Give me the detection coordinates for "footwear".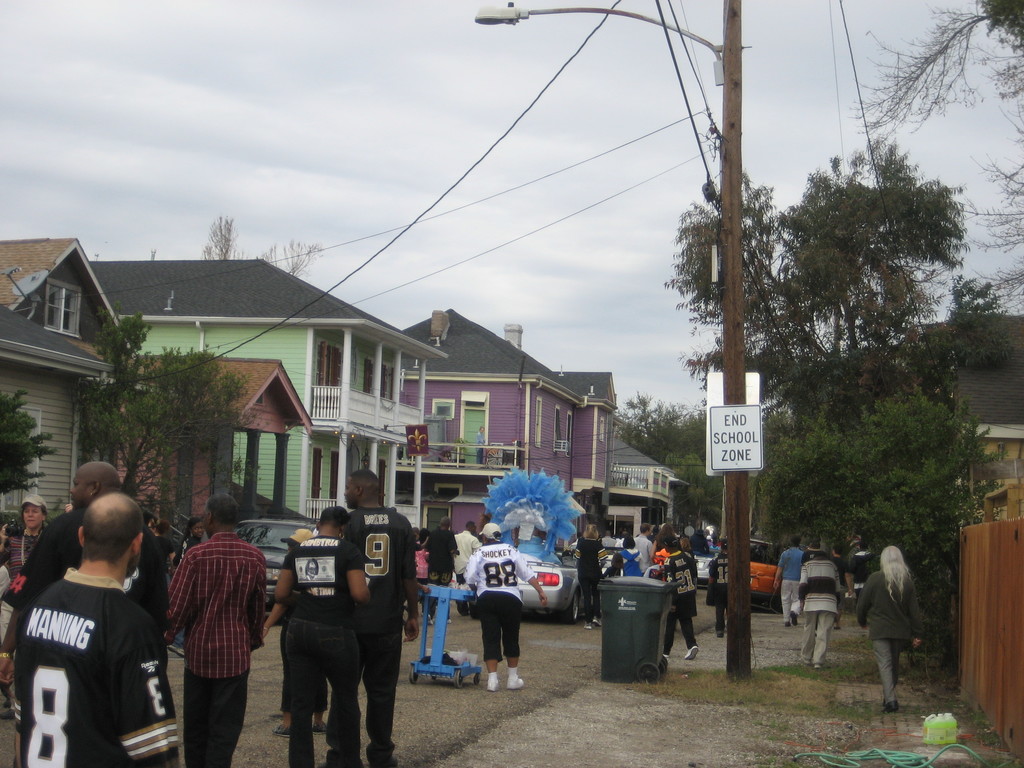
<box>883,701,897,712</box>.
